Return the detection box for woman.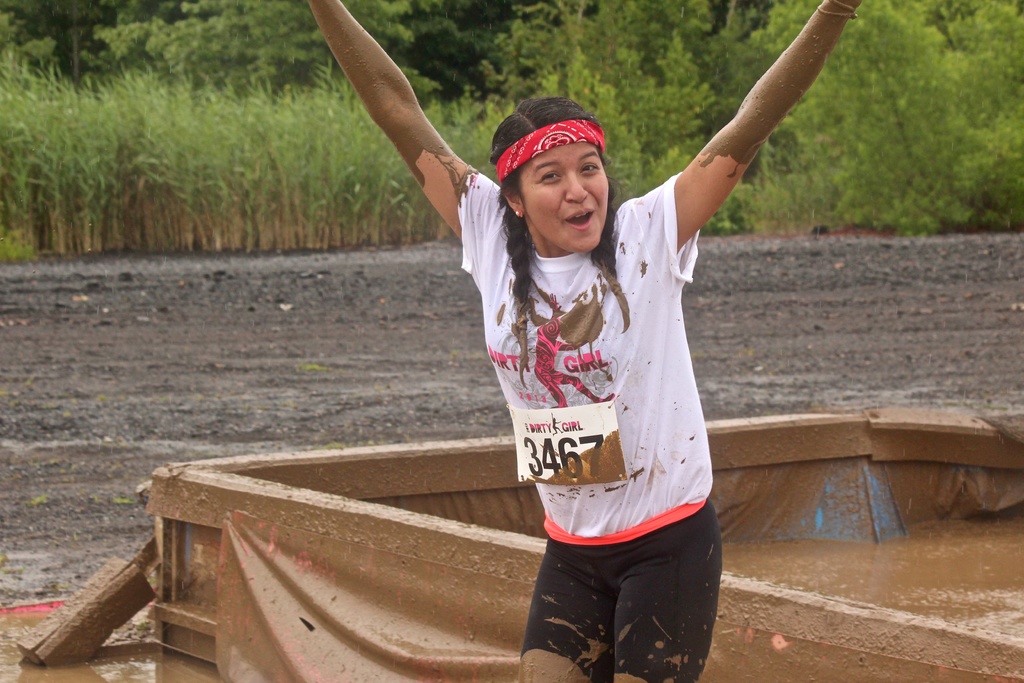
l=316, t=42, r=820, b=664.
